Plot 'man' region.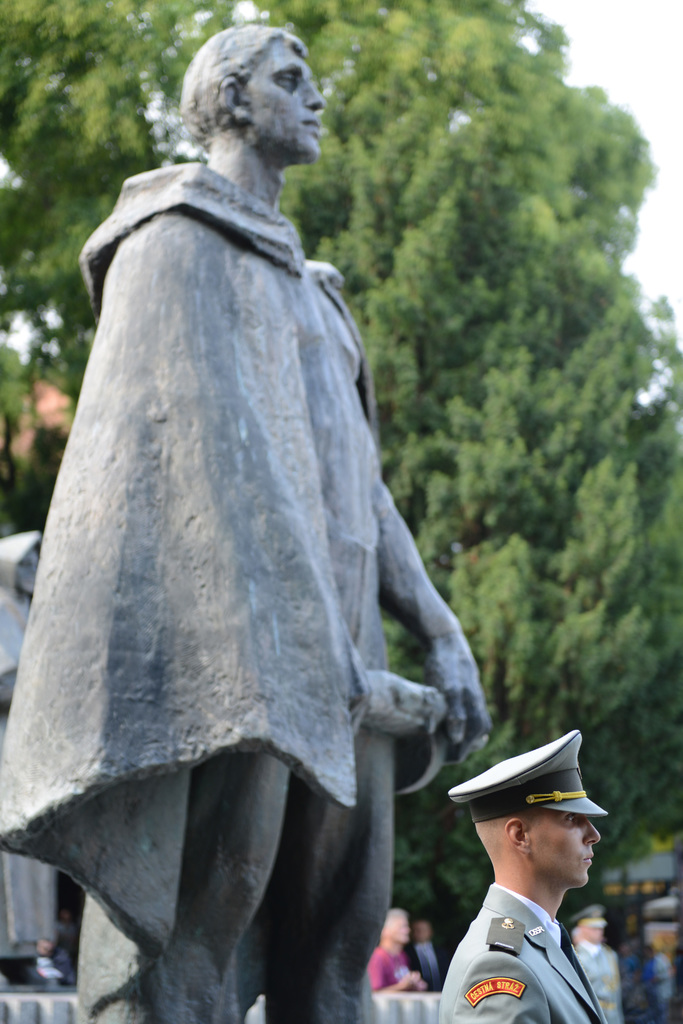
Plotted at locate(570, 910, 624, 1023).
